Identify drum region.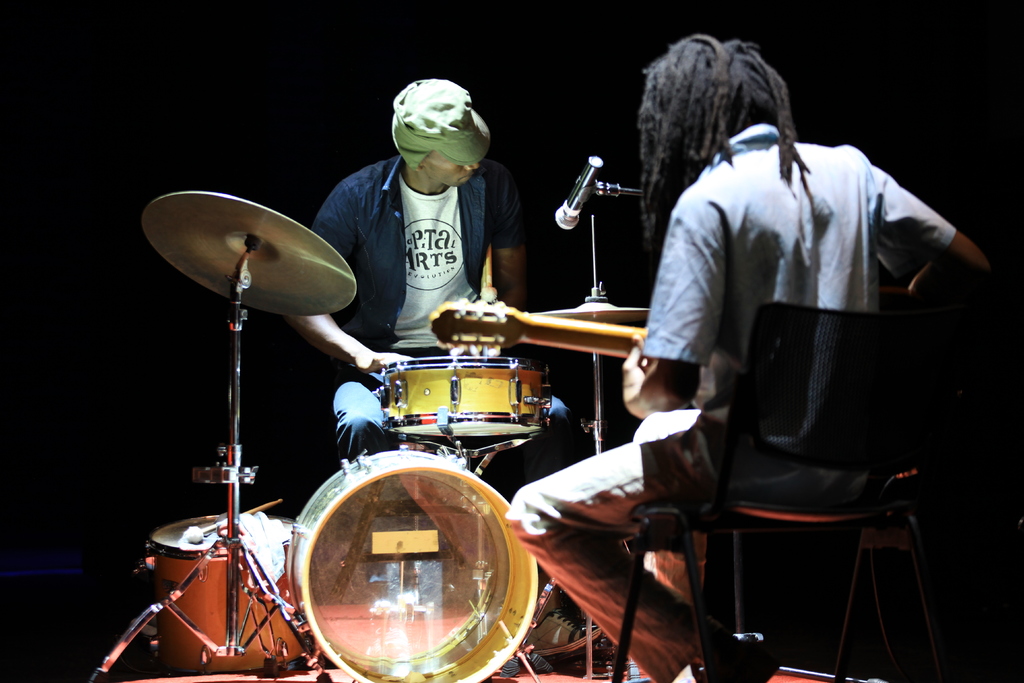
Region: (left=291, top=442, right=538, bottom=682).
